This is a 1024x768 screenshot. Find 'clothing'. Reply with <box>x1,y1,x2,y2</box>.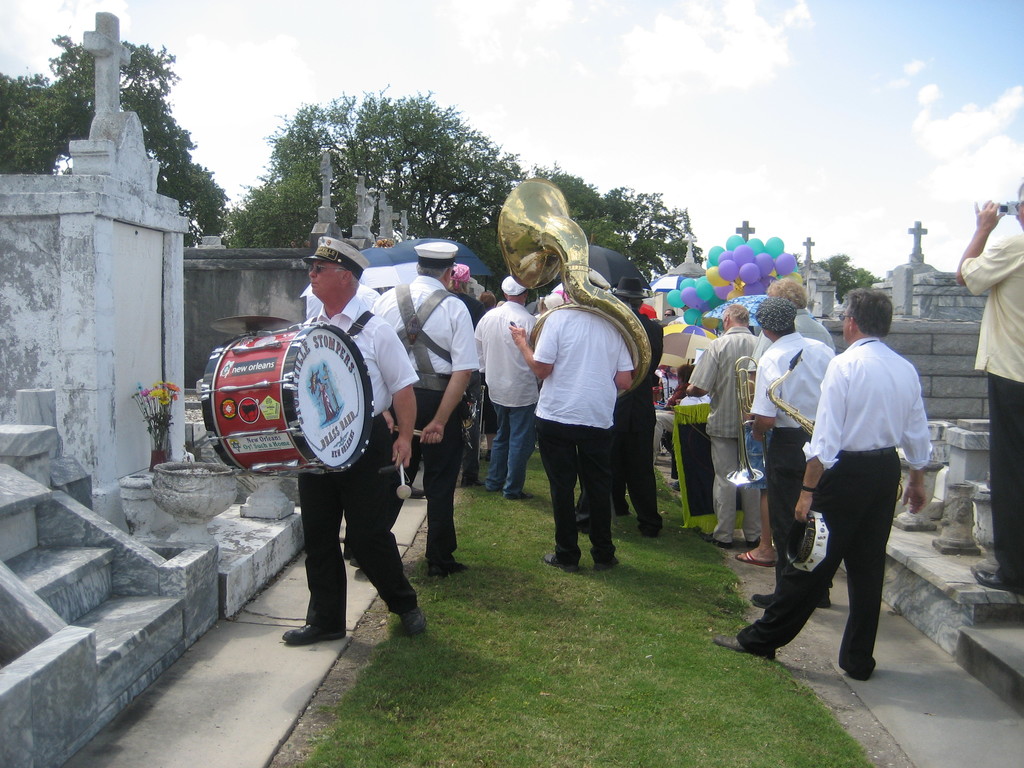
<box>381,276,481,379</box>.
